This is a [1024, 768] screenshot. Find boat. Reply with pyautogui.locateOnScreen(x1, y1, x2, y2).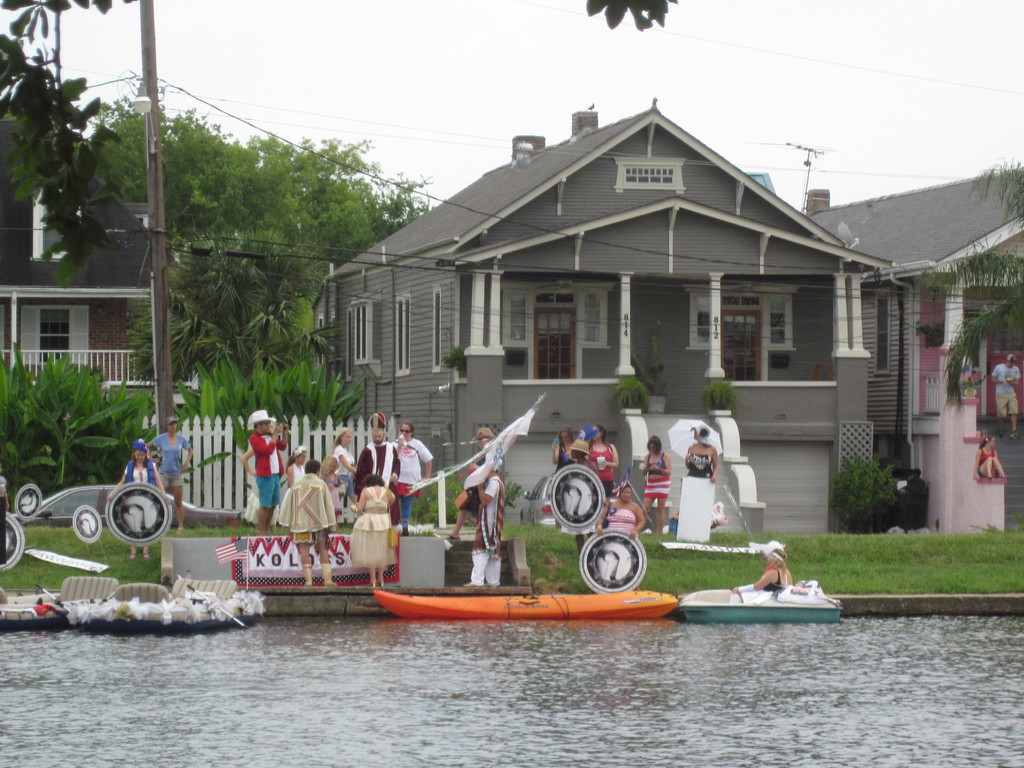
pyautogui.locateOnScreen(675, 572, 850, 624).
